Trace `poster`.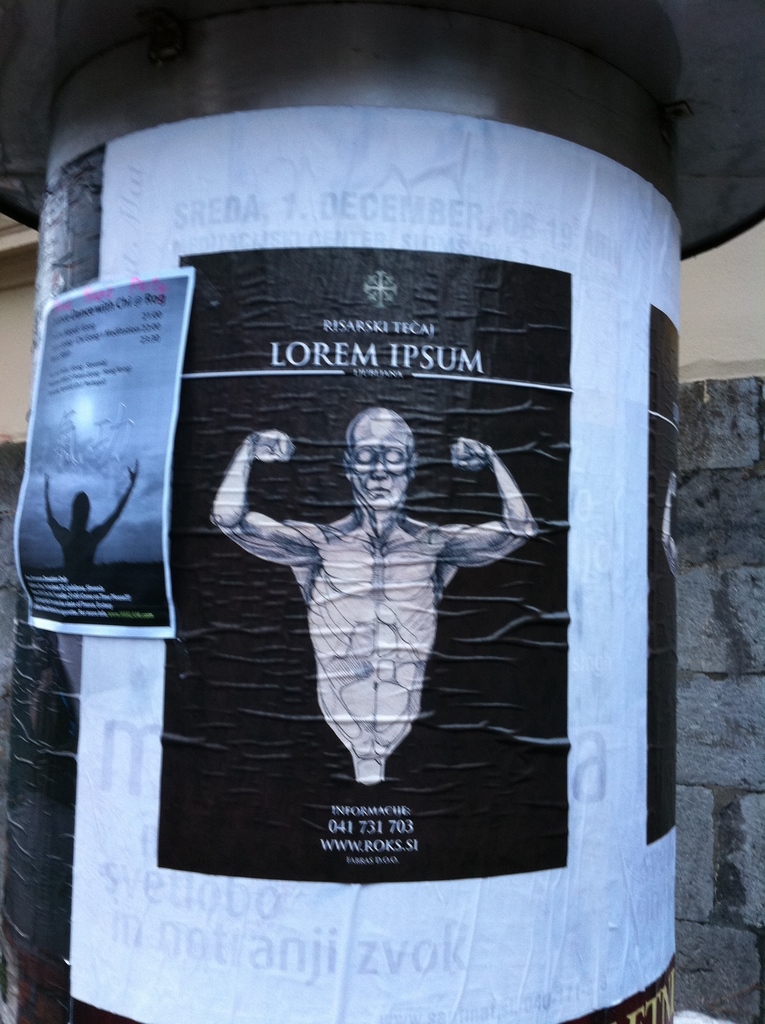
Traced to box(68, 111, 686, 1023).
